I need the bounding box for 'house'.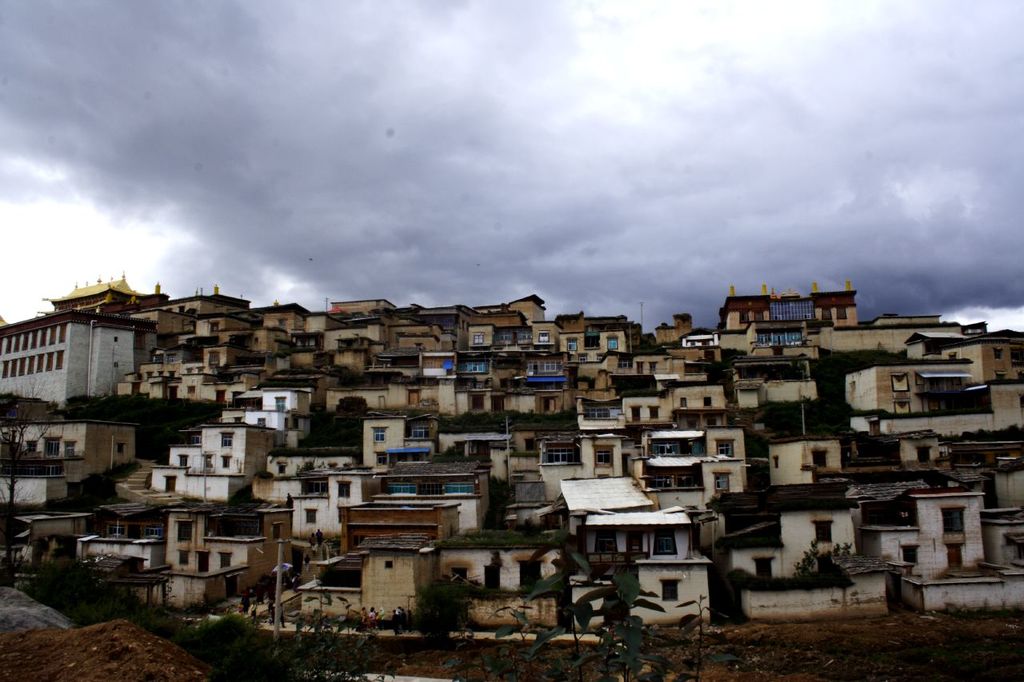
Here it is: bbox(900, 325, 959, 359).
